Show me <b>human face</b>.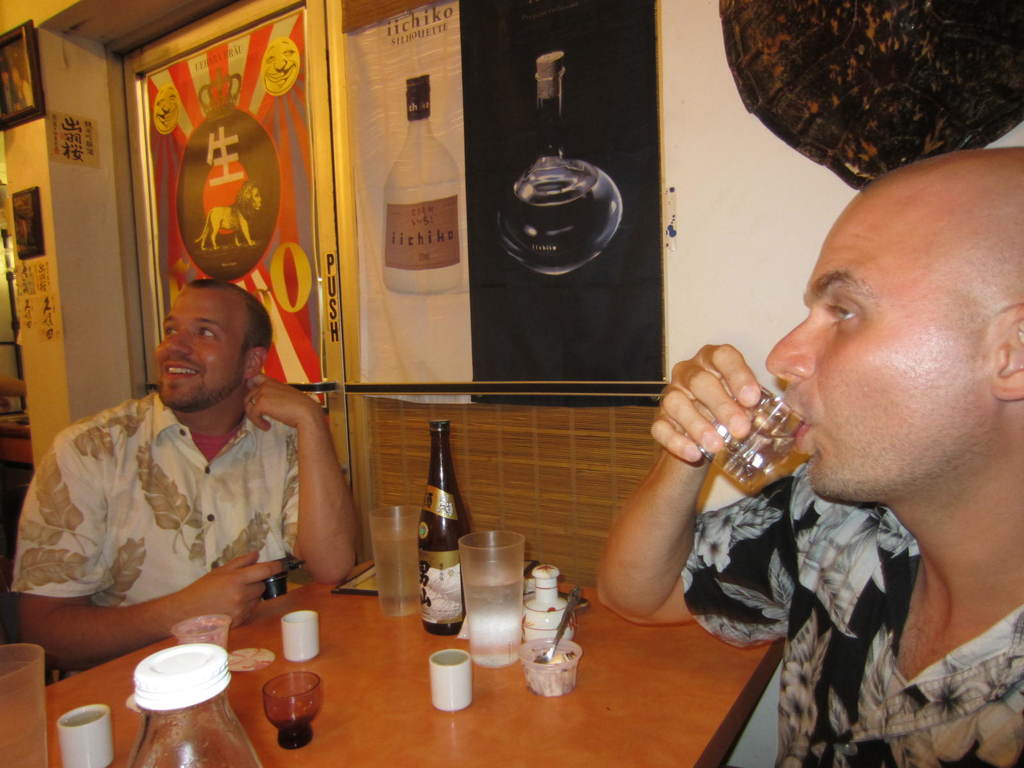
<b>human face</b> is here: [765, 168, 1007, 504].
